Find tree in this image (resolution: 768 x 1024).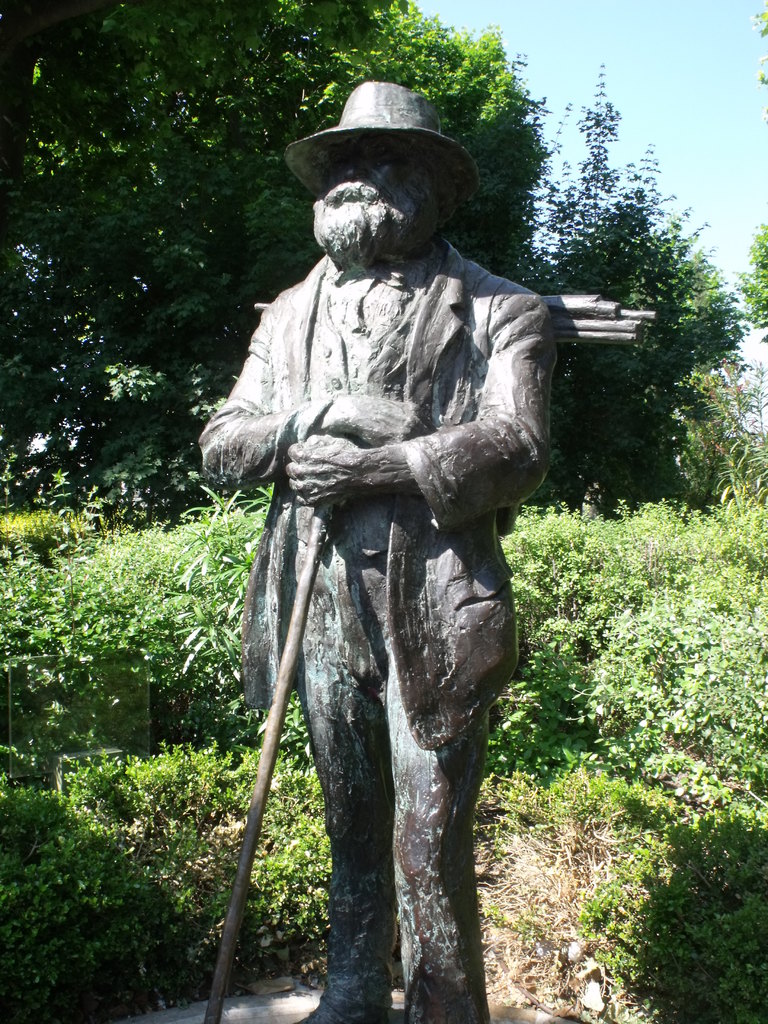
(749, 10, 767, 94).
